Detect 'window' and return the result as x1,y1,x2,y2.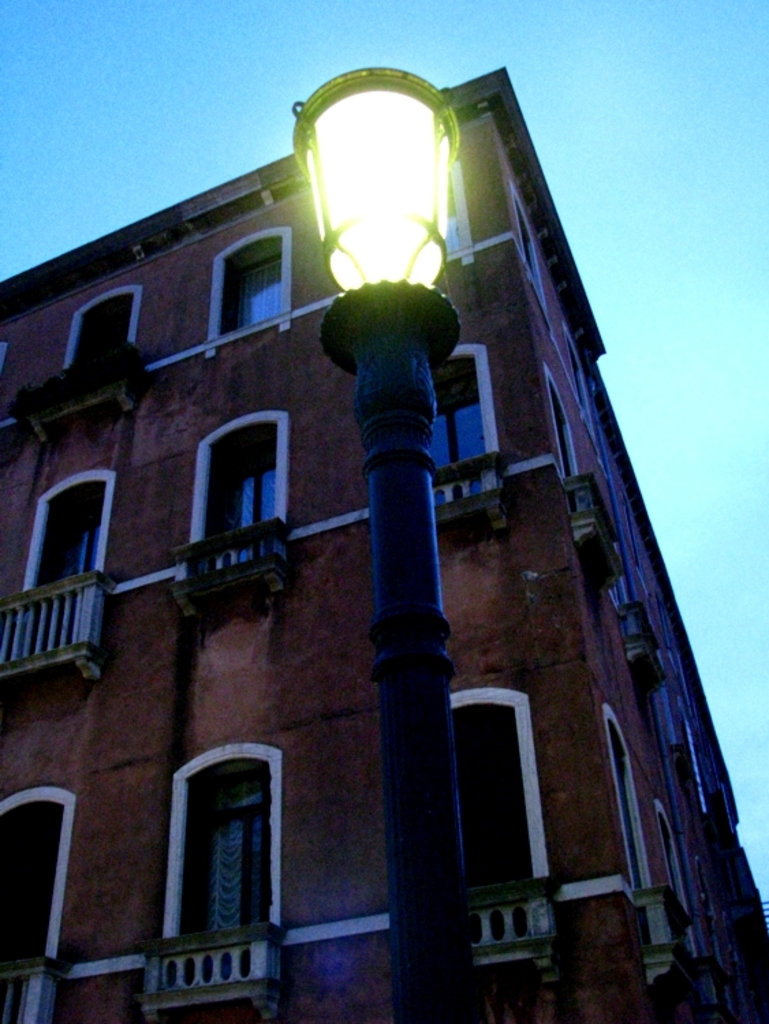
202,224,294,354.
